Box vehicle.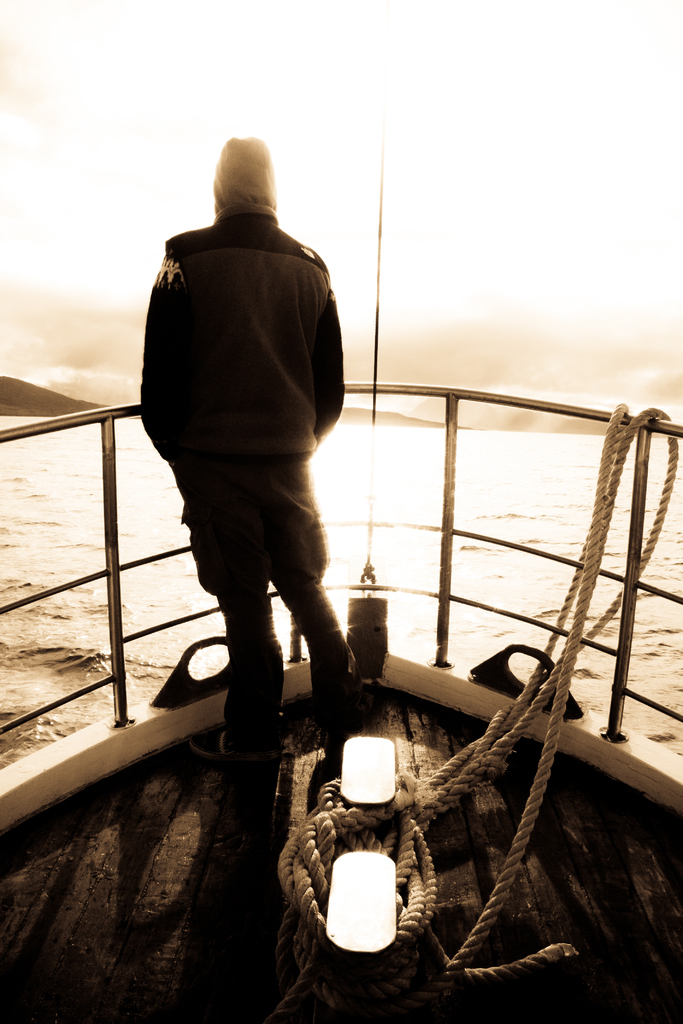
0,132,682,1023.
